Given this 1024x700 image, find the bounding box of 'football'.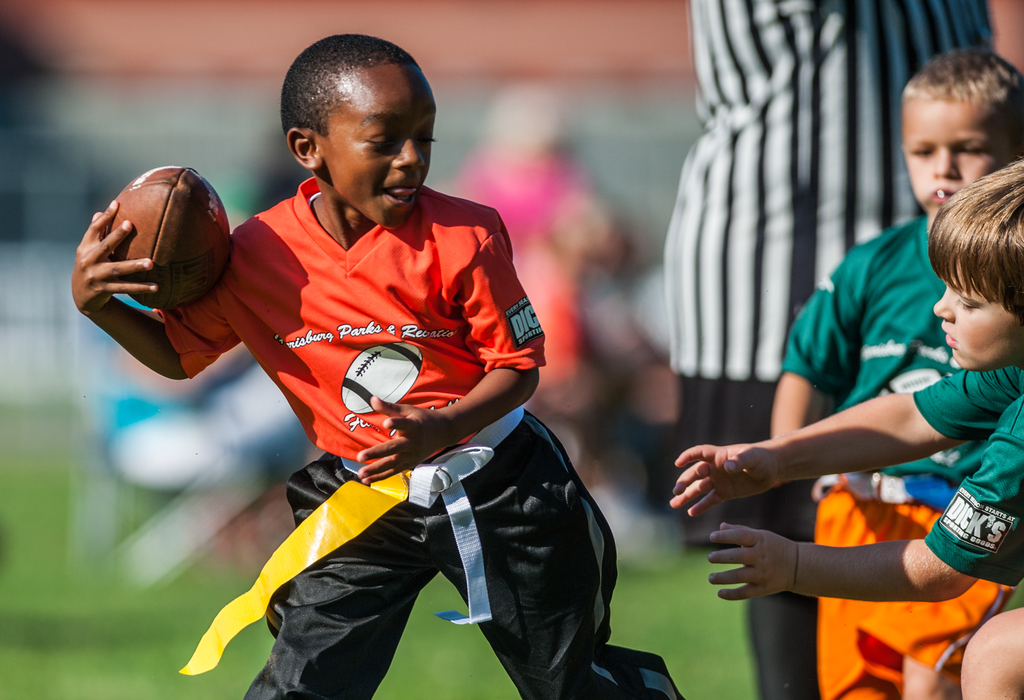
100 162 234 316.
